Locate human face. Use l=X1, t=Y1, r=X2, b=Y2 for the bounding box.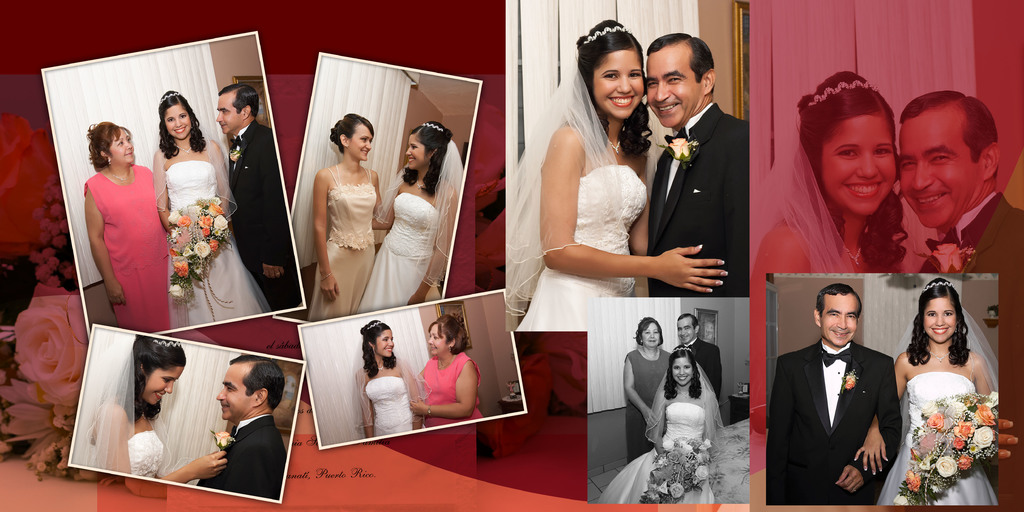
l=822, t=294, r=857, b=350.
